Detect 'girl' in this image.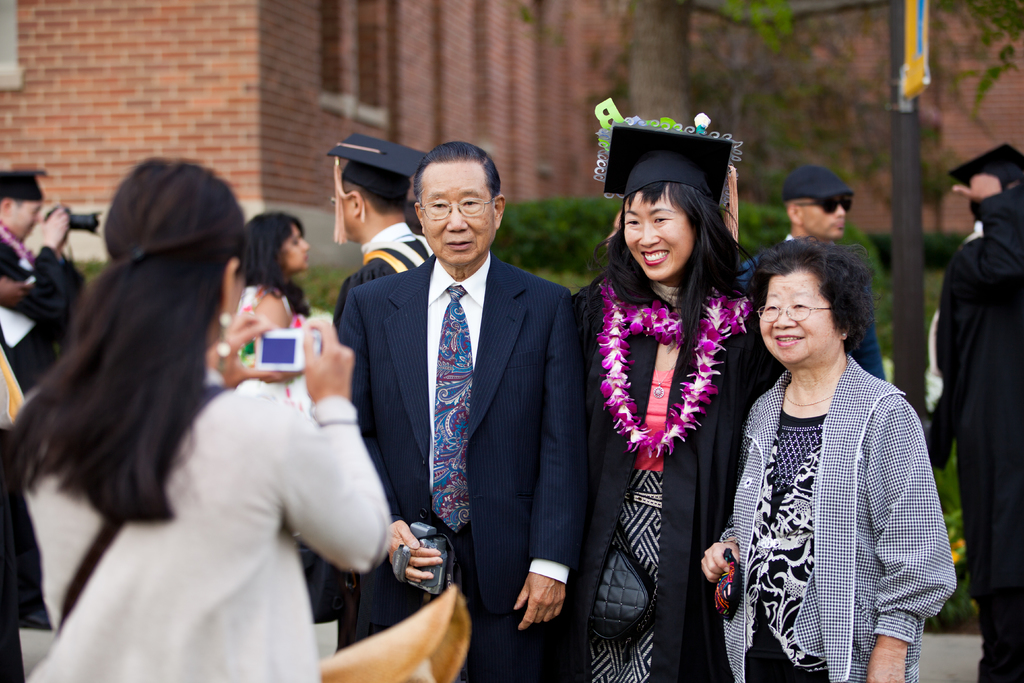
Detection: {"x1": 2, "y1": 155, "x2": 390, "y2": 682}.
